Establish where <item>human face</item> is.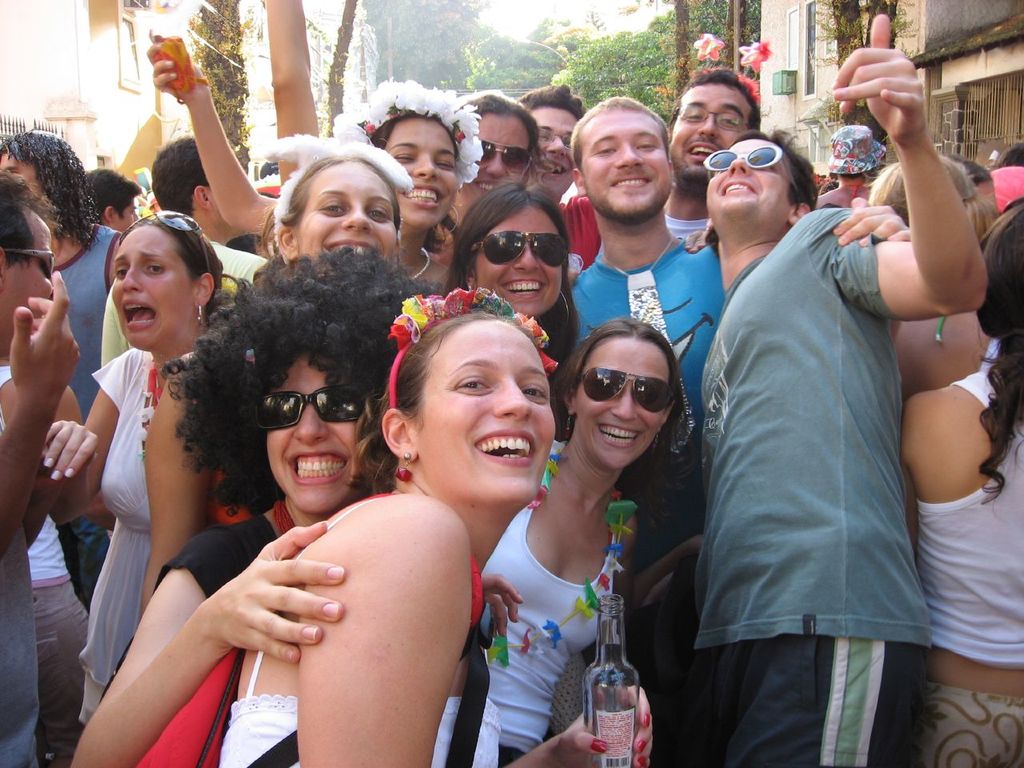
Established at 381/118/461/227.
